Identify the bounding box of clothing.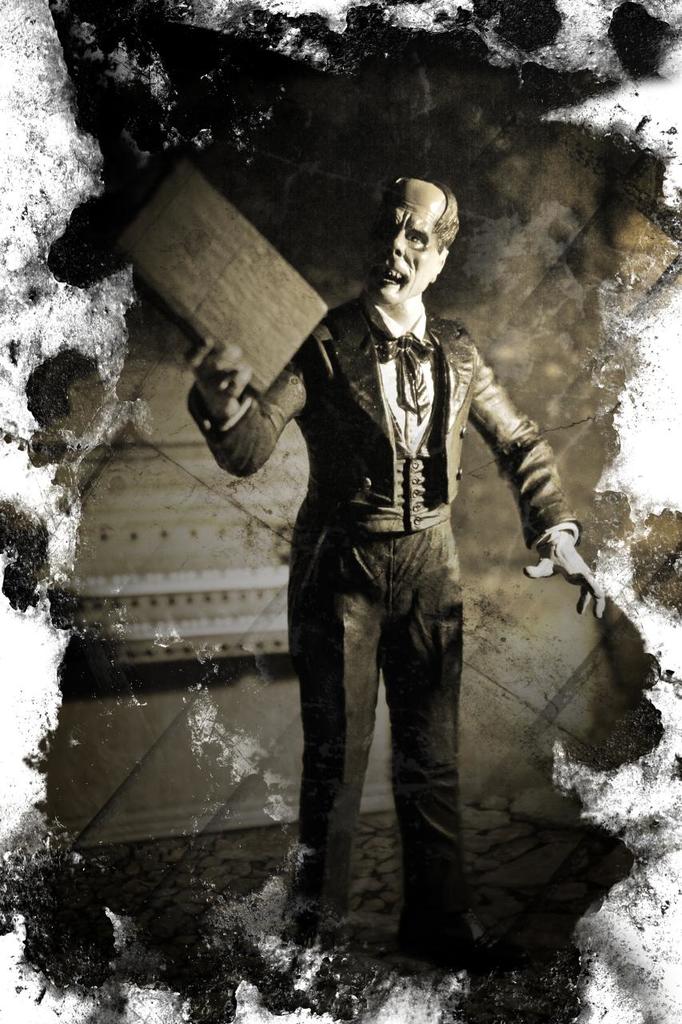
rect(196, 277, 600, 994).
